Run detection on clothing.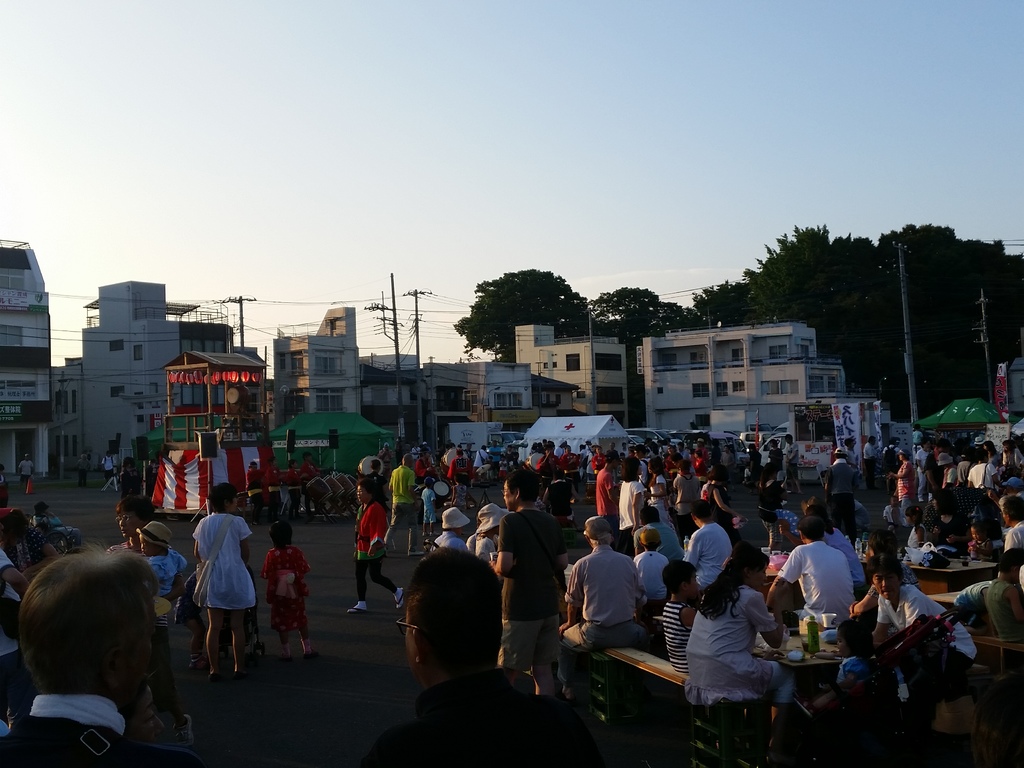
Result: Rect(1006, 515, 1022, 550).
